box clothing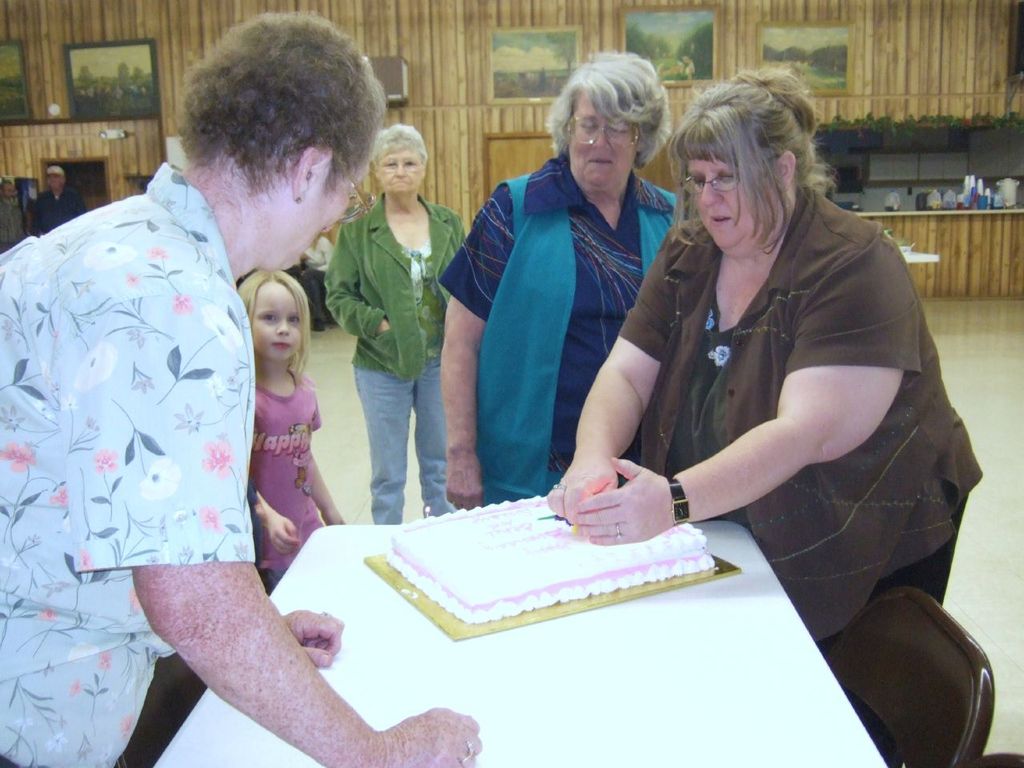
0/157/256/767
